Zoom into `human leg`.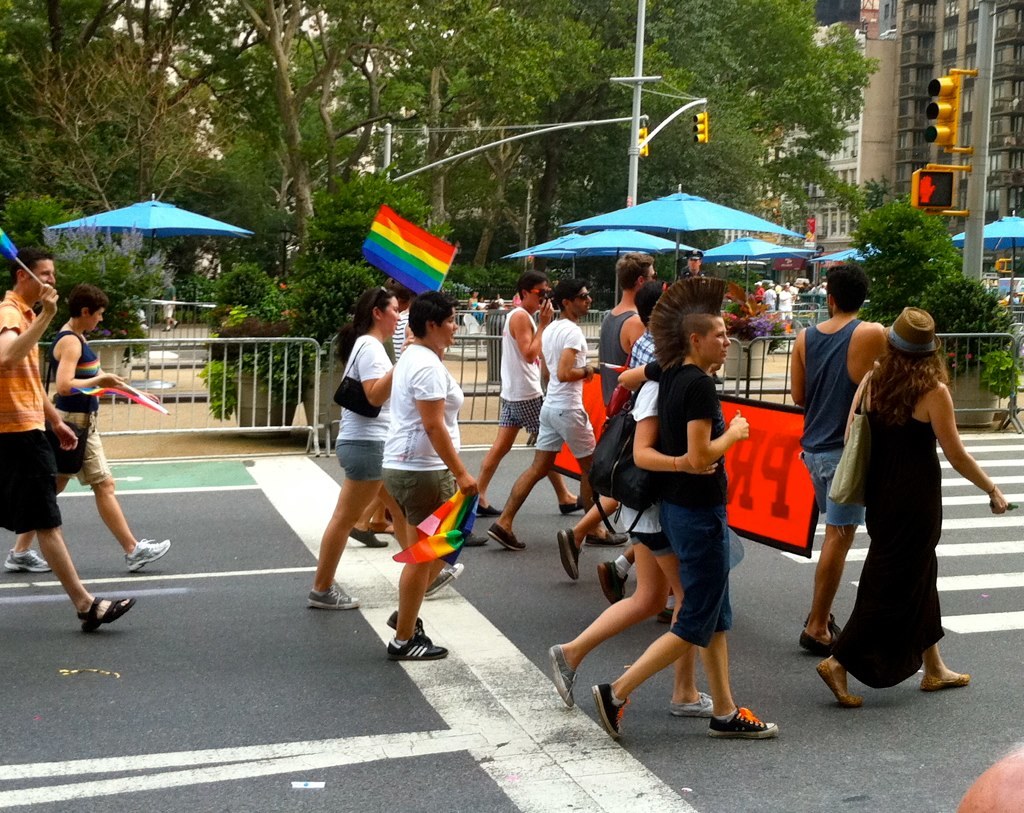
Zoom target: x1=93, y1=476, x2=173, y2=573.
